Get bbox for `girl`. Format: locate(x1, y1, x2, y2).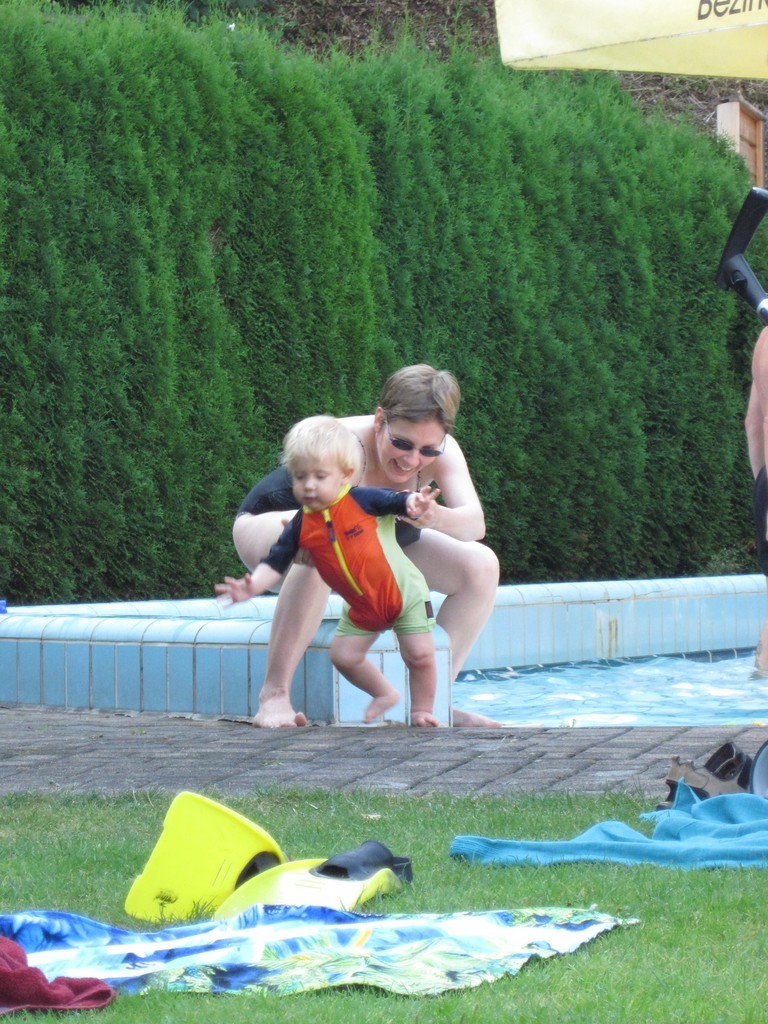
locate(230, 362, 505, 737).
